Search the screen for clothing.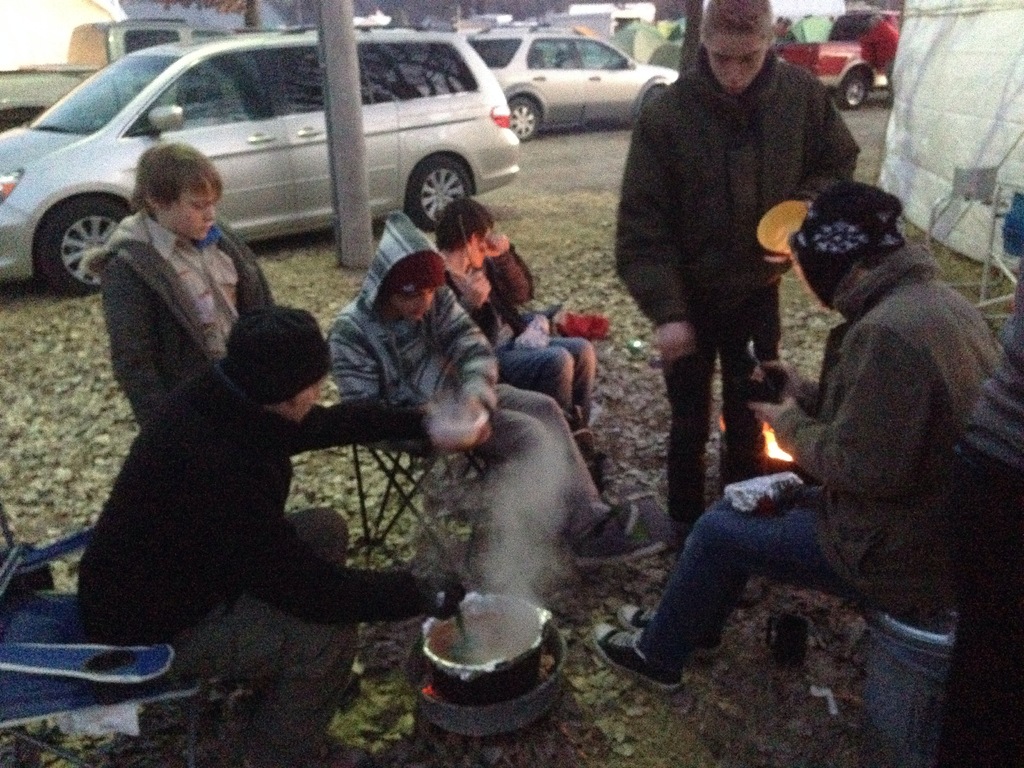
Found at pyautogui.locateOnScreen(433, 247, 591, 424).
